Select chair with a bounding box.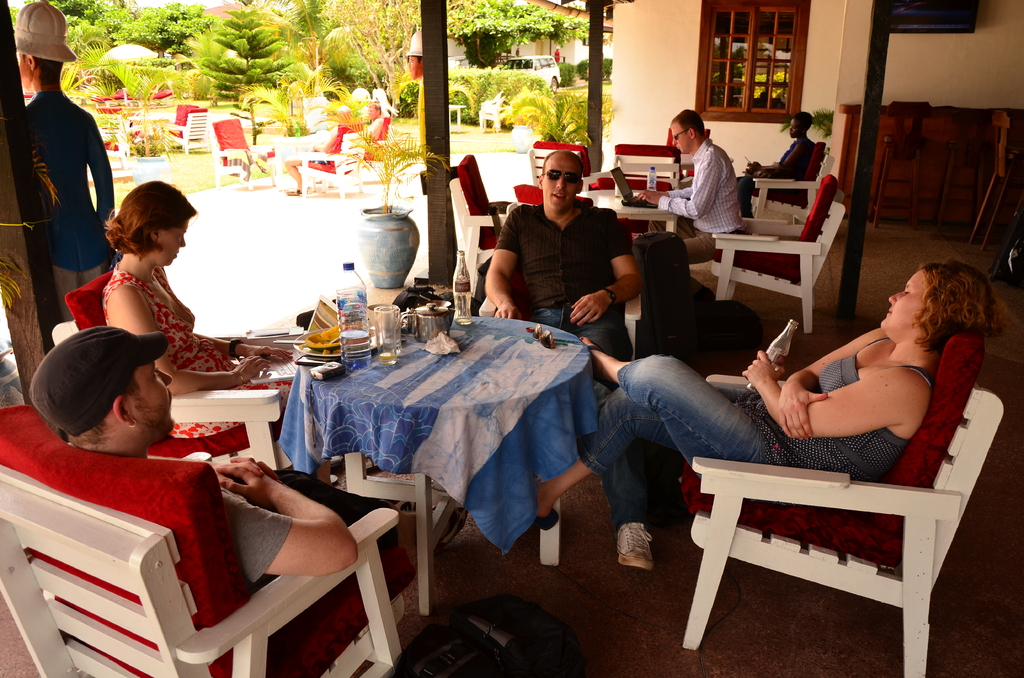
0 466 408 677.
